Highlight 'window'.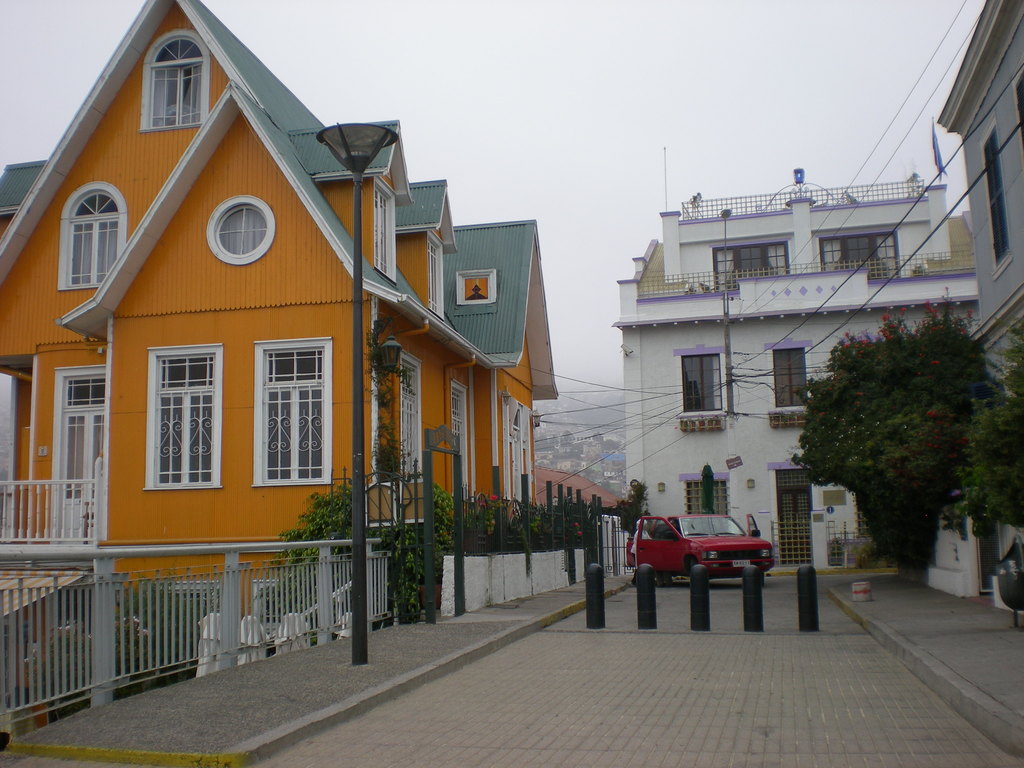
Highlighted region: 456, 271, 494, 305.
